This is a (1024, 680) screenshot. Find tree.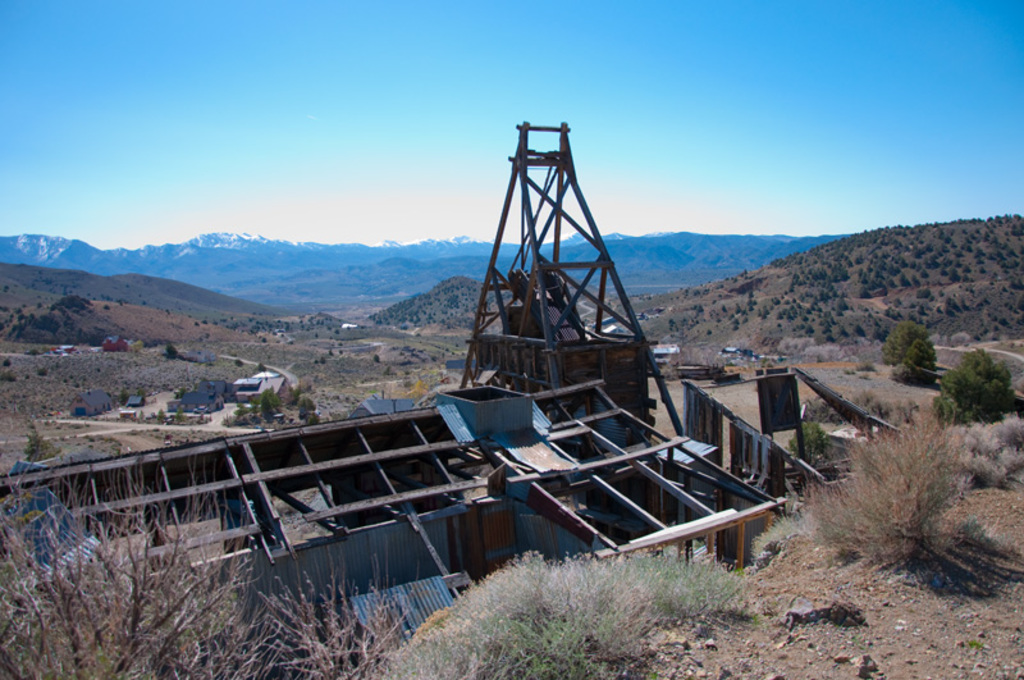
Bounding box: {"left": 250, "top": 383, "right": 284, "bottom": 424}.
